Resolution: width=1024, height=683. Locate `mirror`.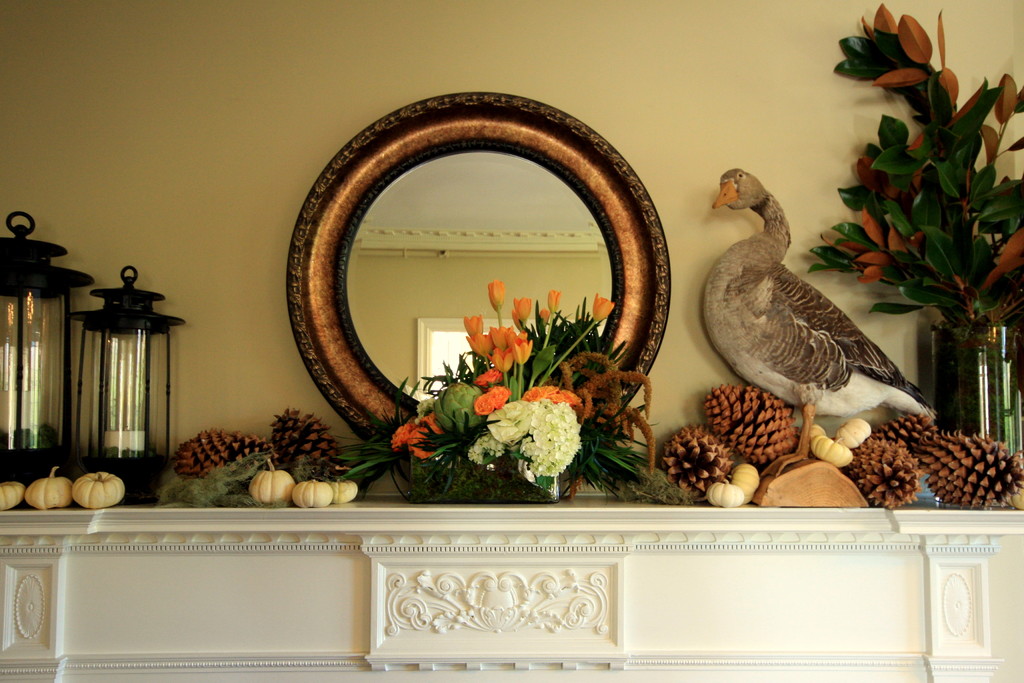
locate(360, 147, 618, 402).
